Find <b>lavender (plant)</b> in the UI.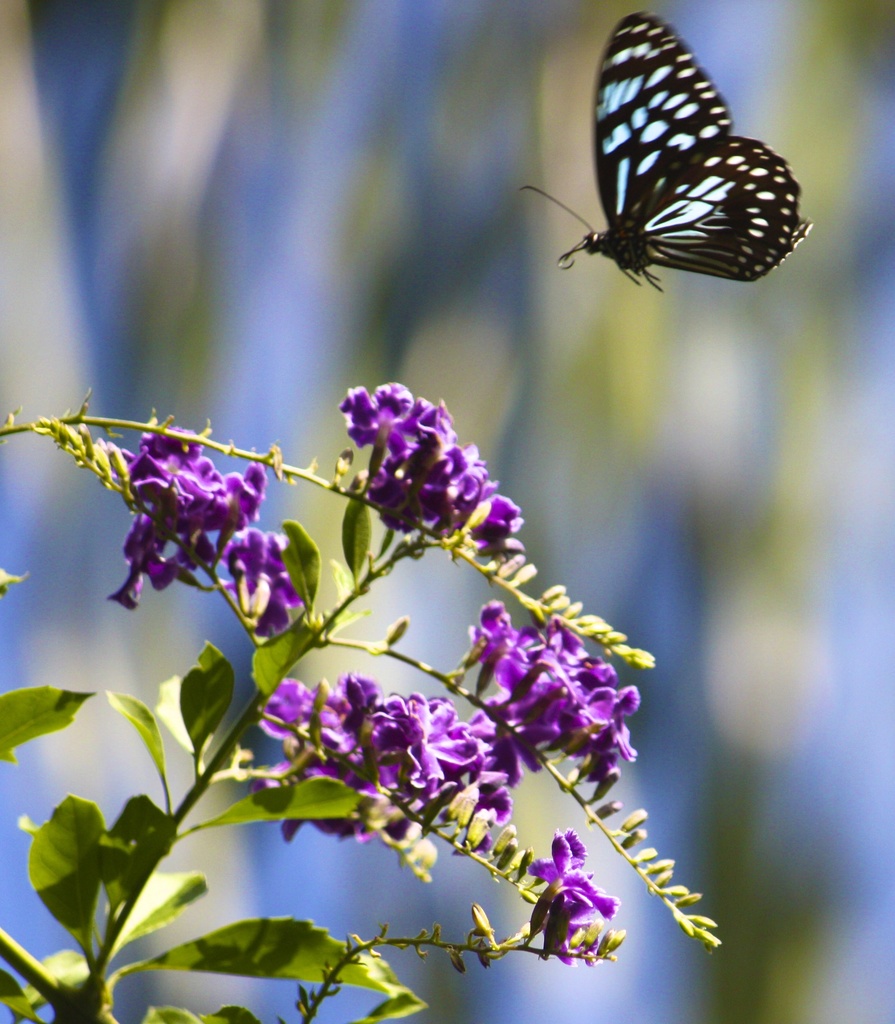
UI element at locate(255, 671, 514, 855).
